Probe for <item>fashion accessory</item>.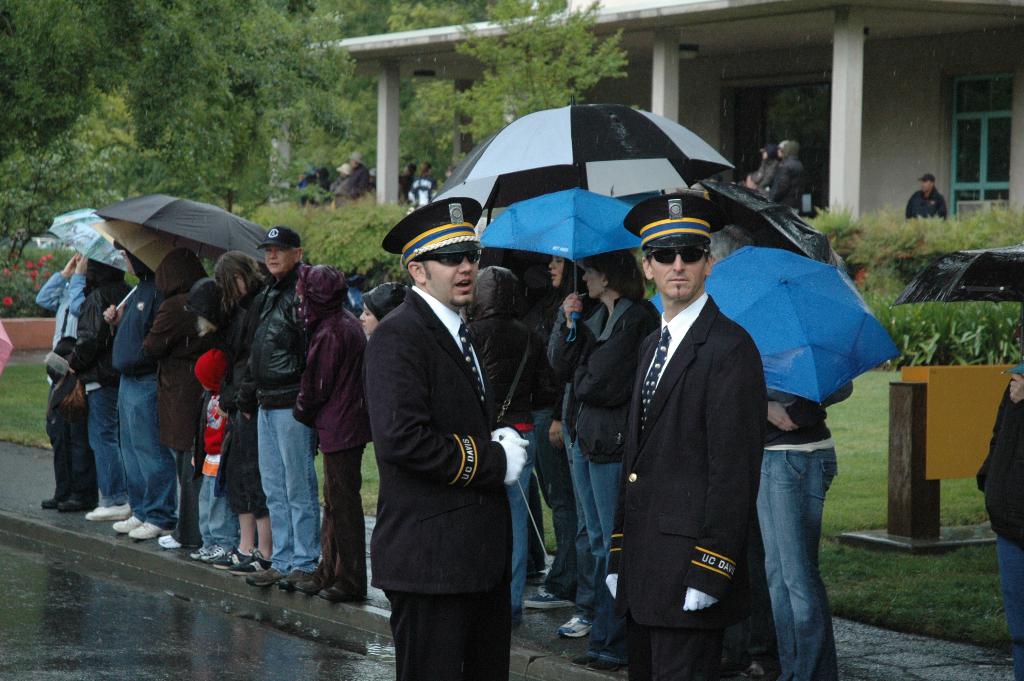
Probe result: l=492, t=426, r=517, b=440.
